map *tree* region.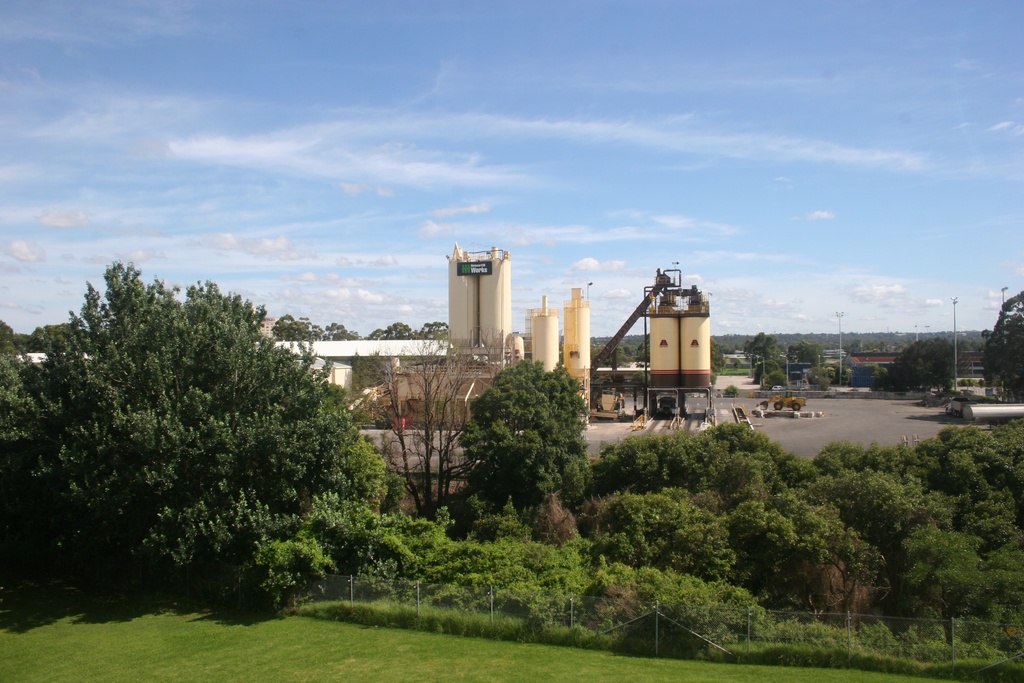
Mapped to bbox=(419, 315, 465, 342).
